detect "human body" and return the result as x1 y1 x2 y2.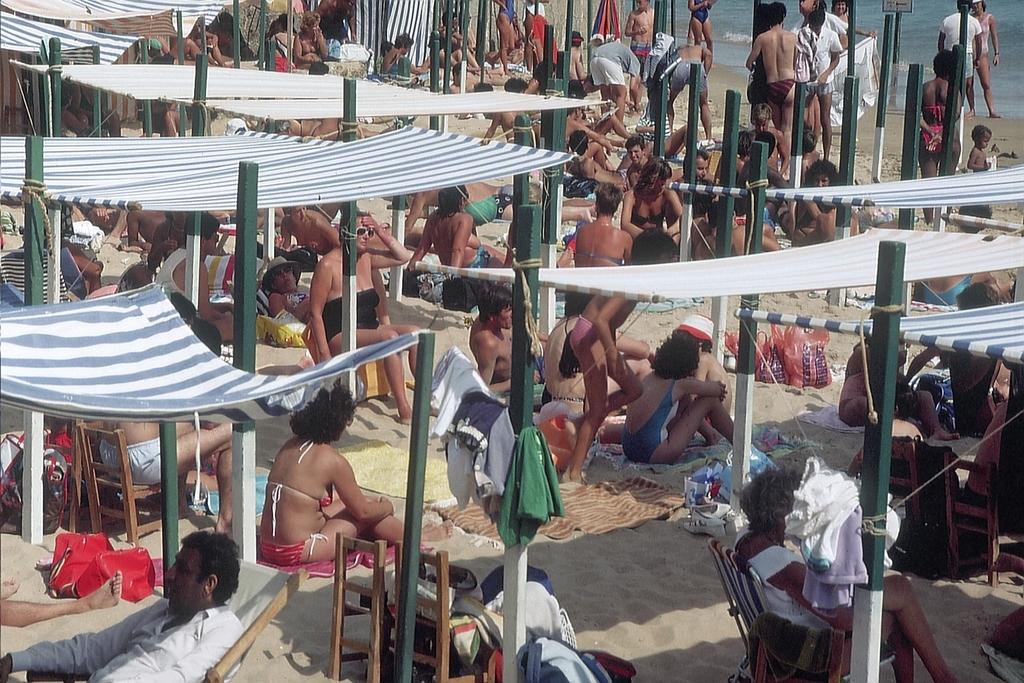
102 411 237 538.
